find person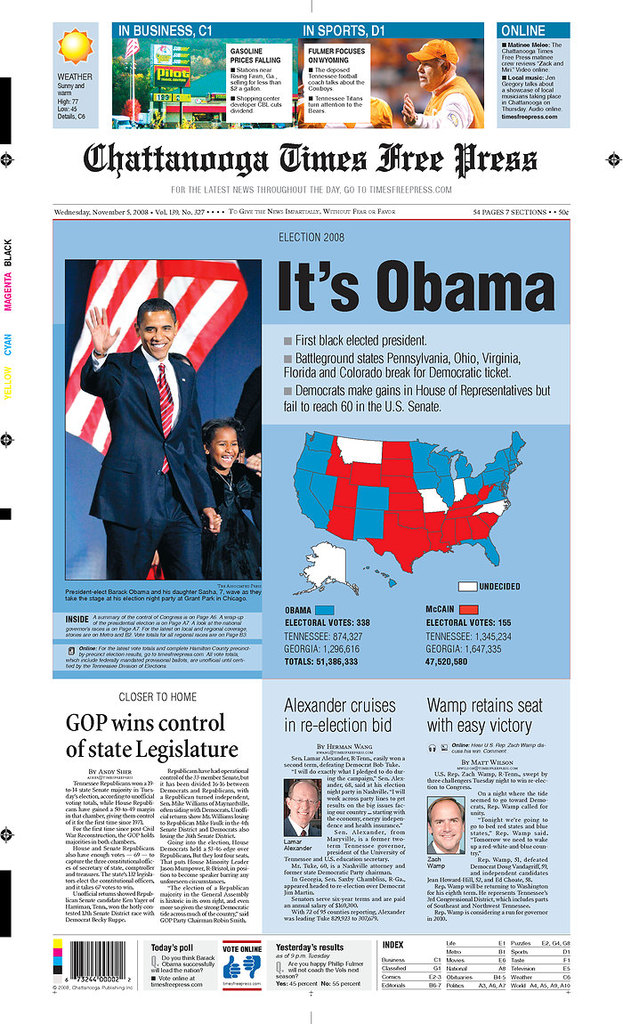
{"left": 427, "top": 792, "right": 464, "bottom": 862}
